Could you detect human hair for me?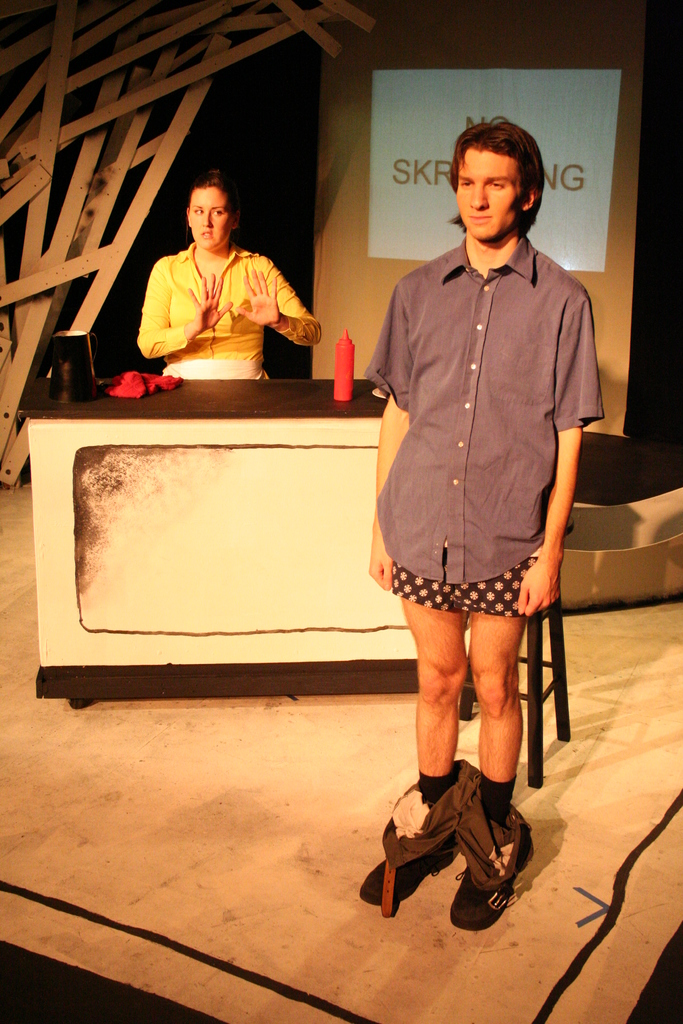
Detection result: [454, 115, 550, 217].
